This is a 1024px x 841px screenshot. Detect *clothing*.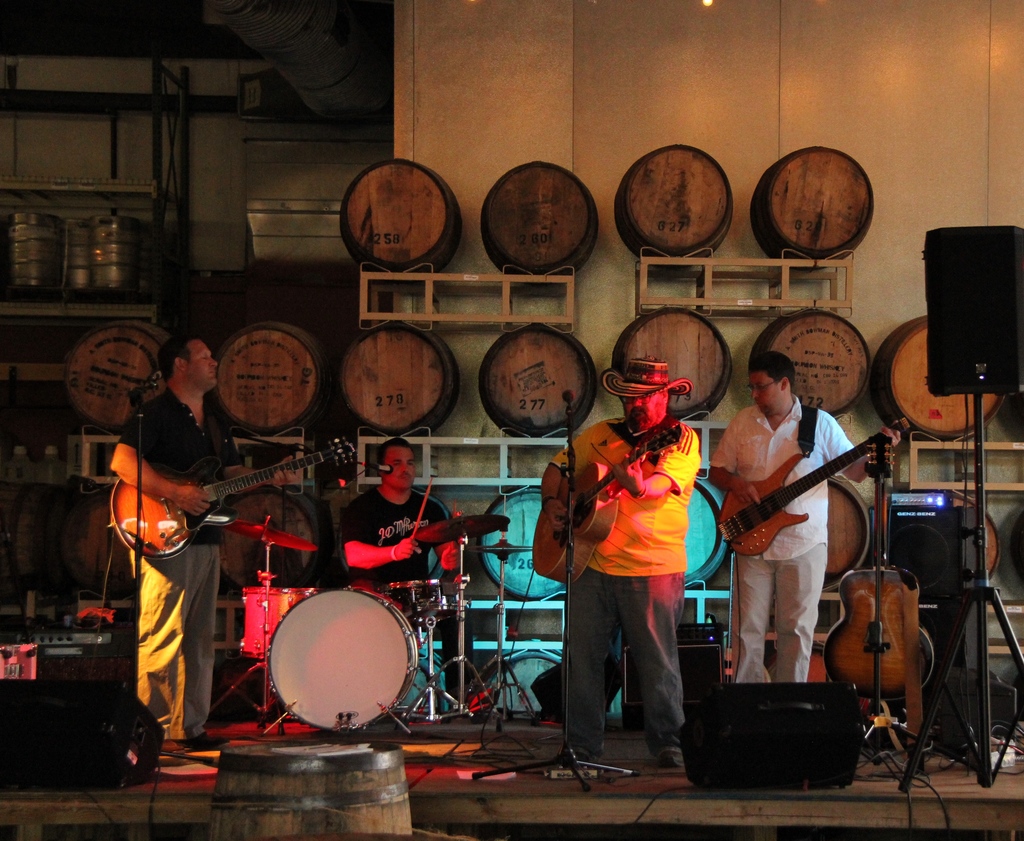
detection(107, 384, 247, 779).
